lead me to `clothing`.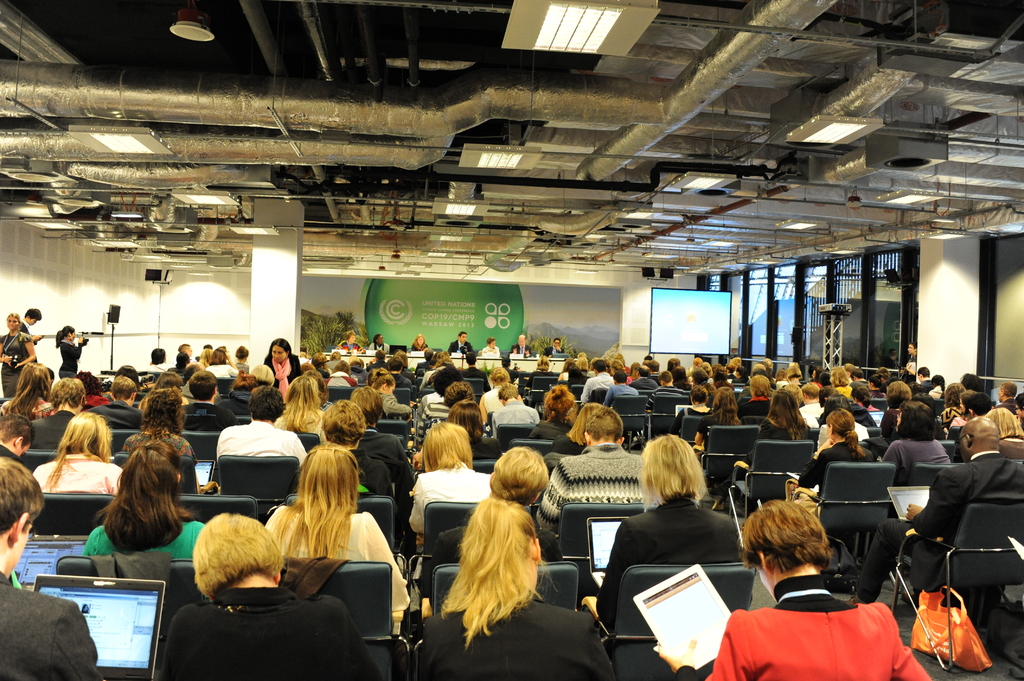
Lead to <region>602, 382, 636, 405</region>.
